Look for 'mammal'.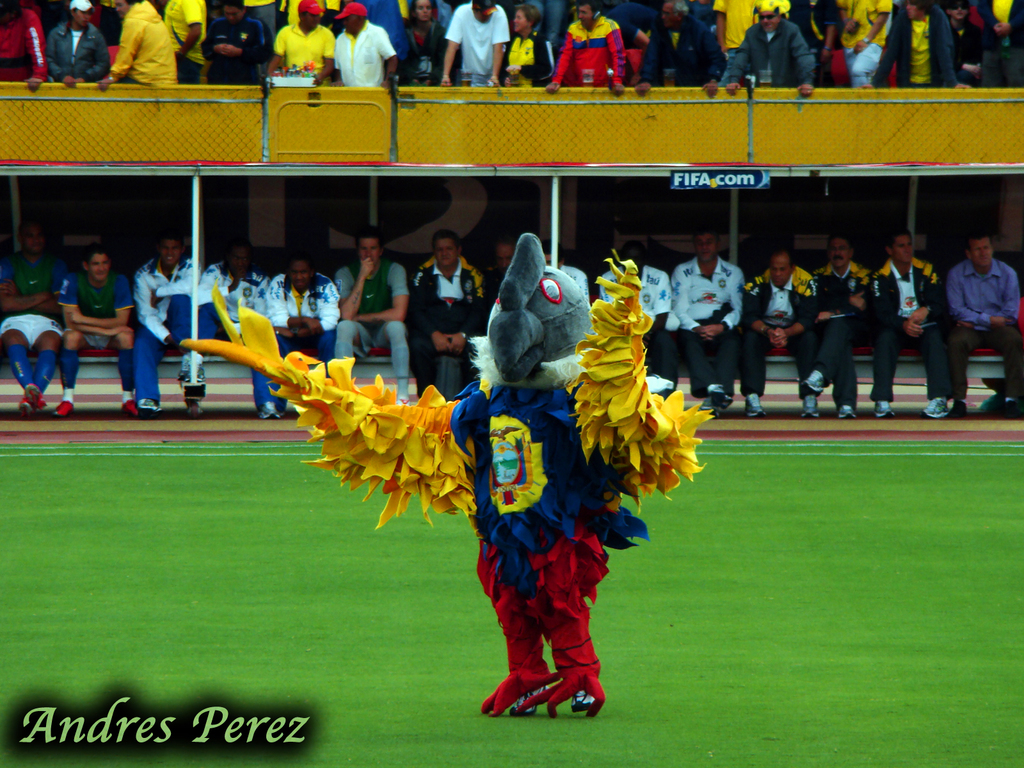
Found: BBox(98, 0, 179, 86).
